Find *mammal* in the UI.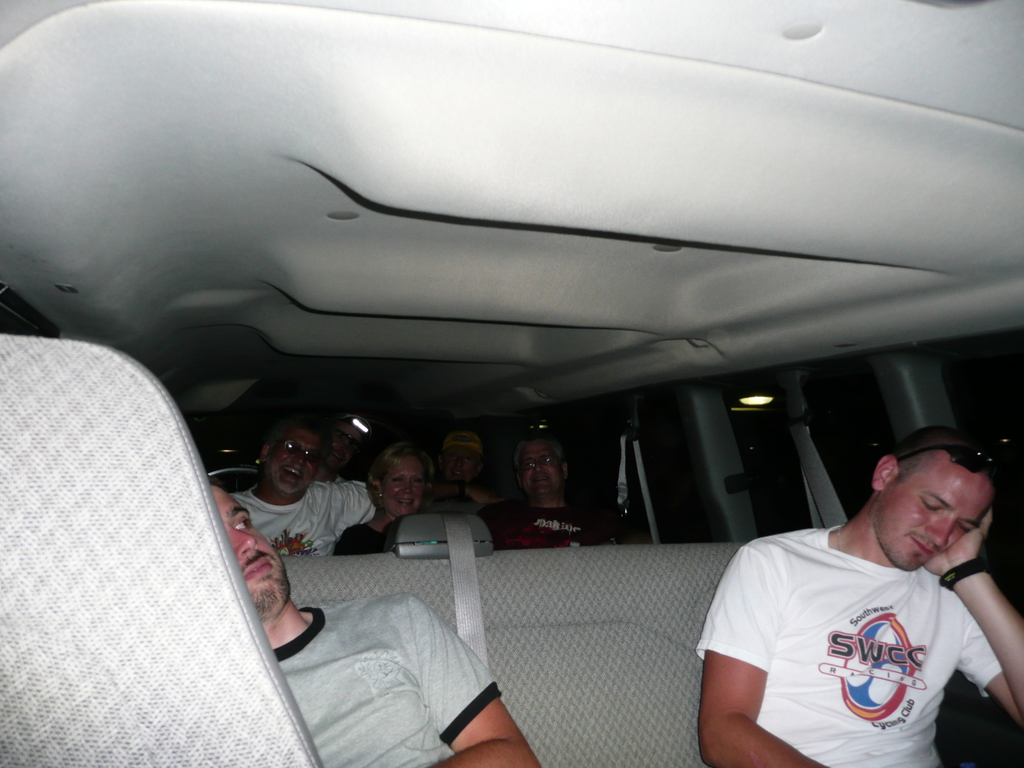
UI element at bbox=[327, 419, 374, 482].
